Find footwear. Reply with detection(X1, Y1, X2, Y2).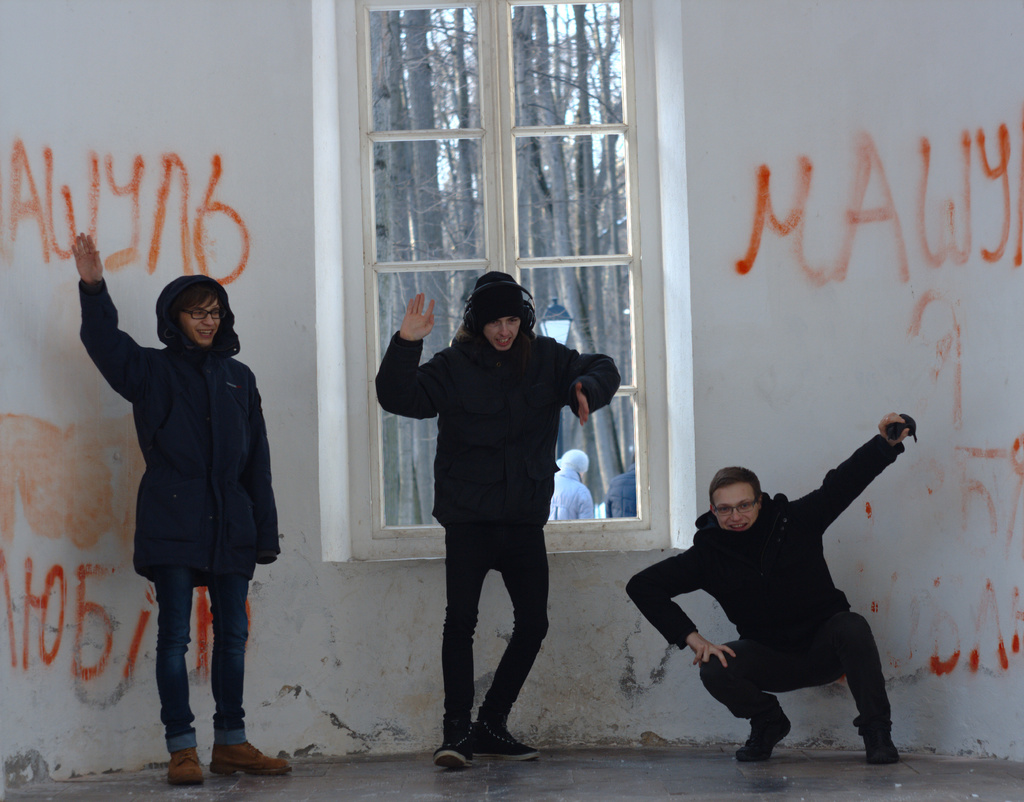
detection(204, 737, 294, 777).
